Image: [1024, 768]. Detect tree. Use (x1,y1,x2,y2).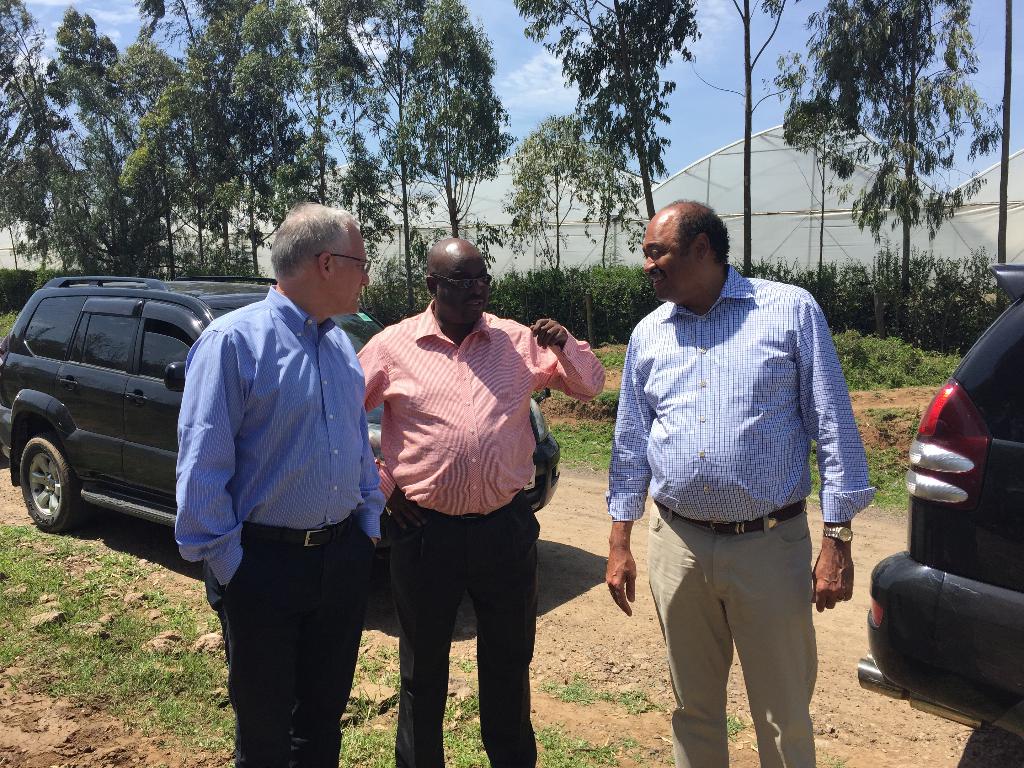
(782,0,1008,310).
